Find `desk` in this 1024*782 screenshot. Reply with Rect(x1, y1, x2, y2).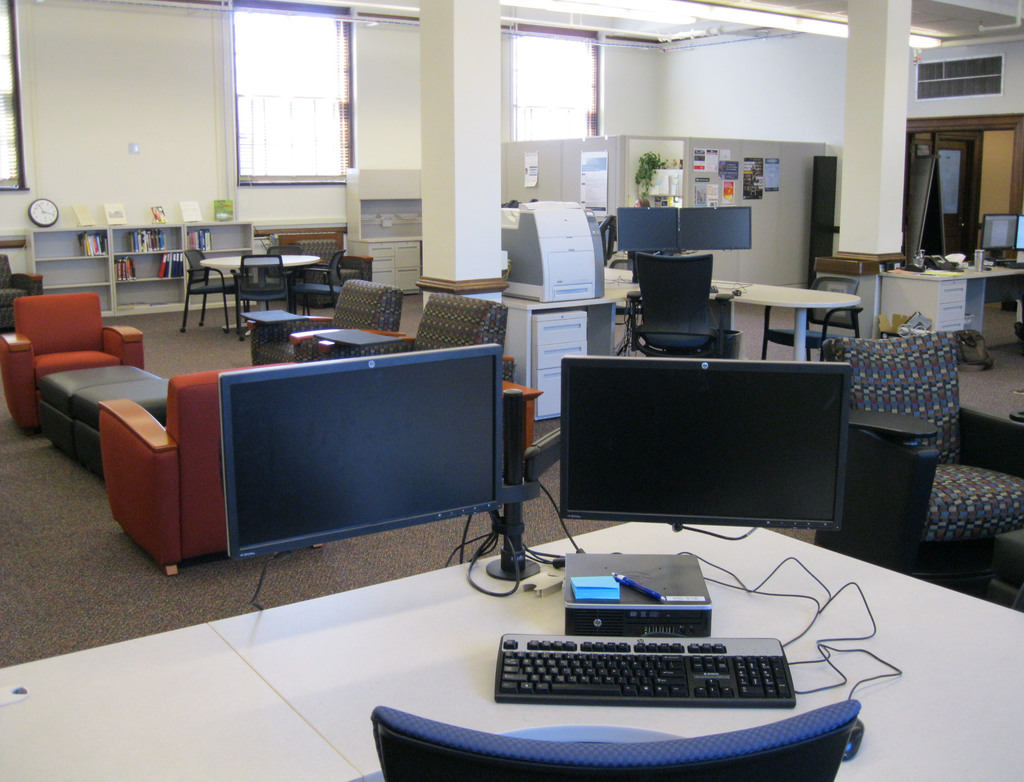
Rect(0, 520, 1023, 781).
